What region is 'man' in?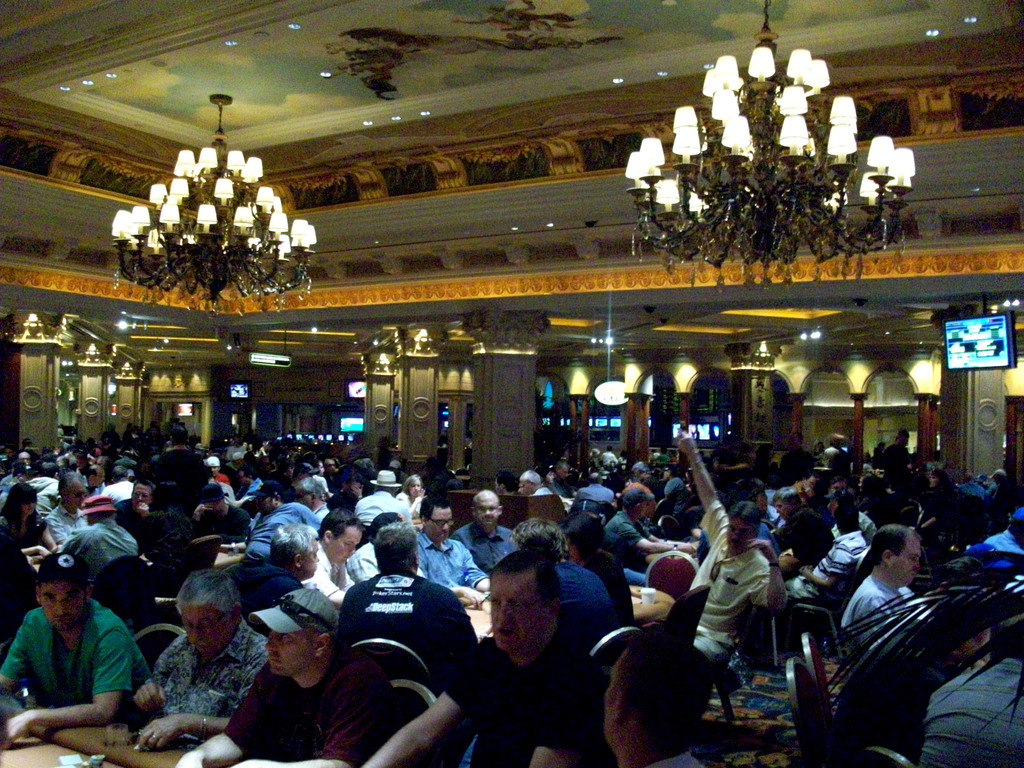
55:495:140:582.
